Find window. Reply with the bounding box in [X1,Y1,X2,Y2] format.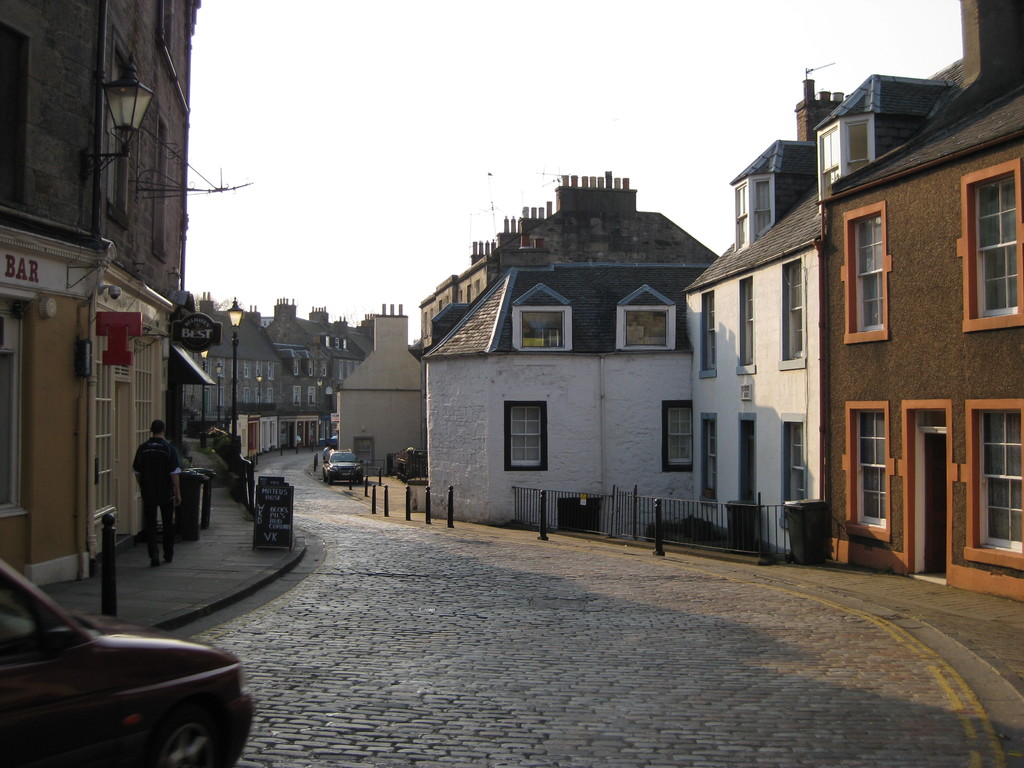
[627,307,669,348].
